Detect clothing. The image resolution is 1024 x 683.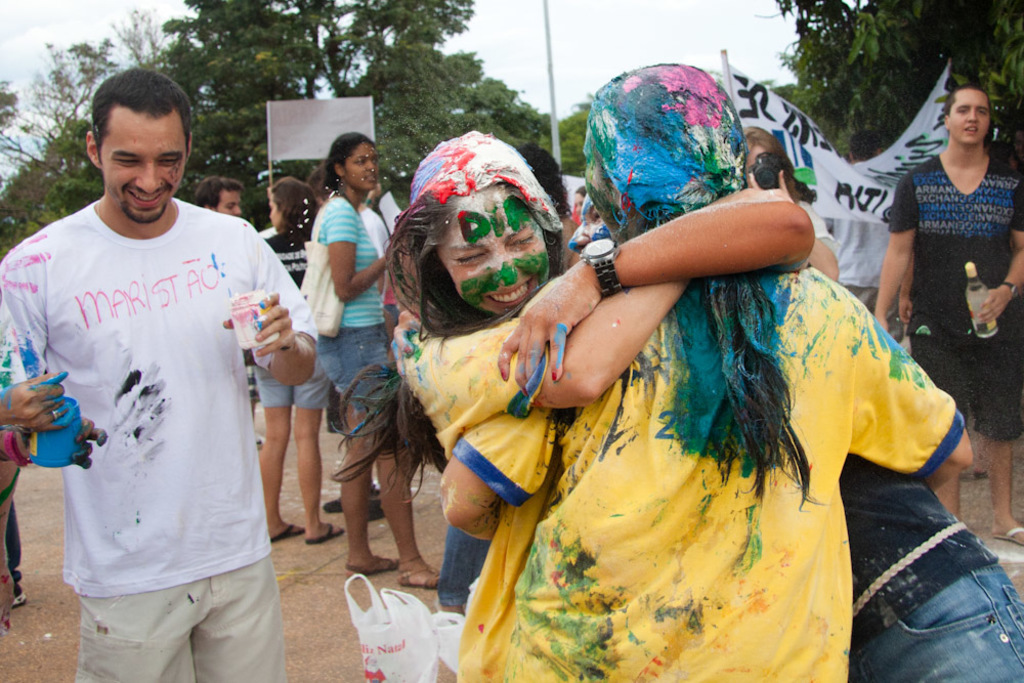
locate(296, 184, 413, 425).
